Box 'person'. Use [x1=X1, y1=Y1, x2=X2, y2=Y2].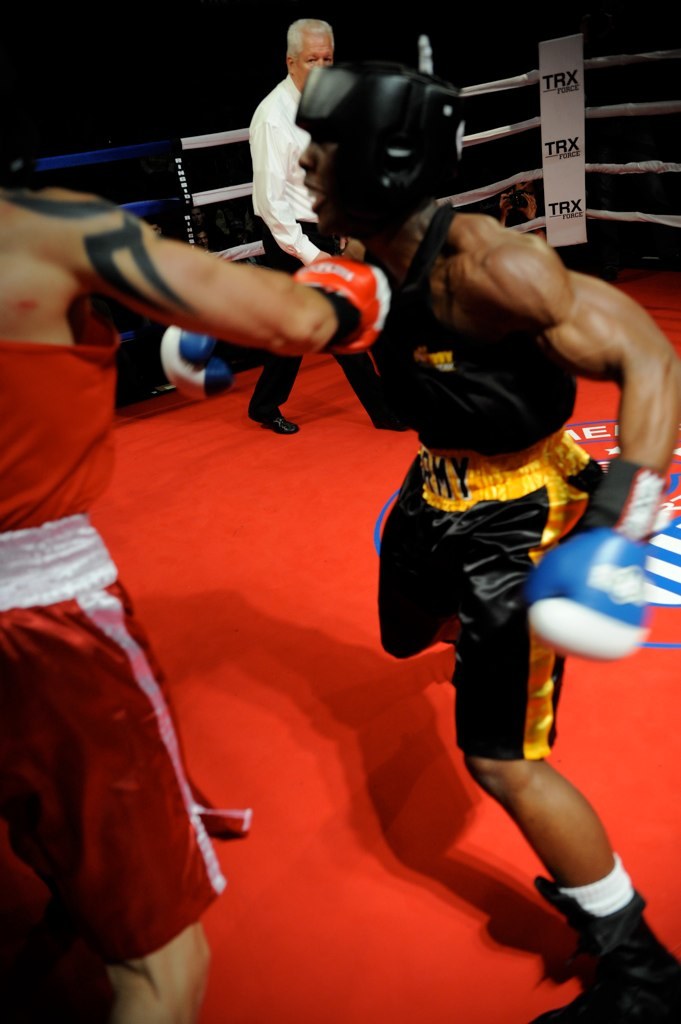
[x1=242, y1=17, x2=338, y2=433].
